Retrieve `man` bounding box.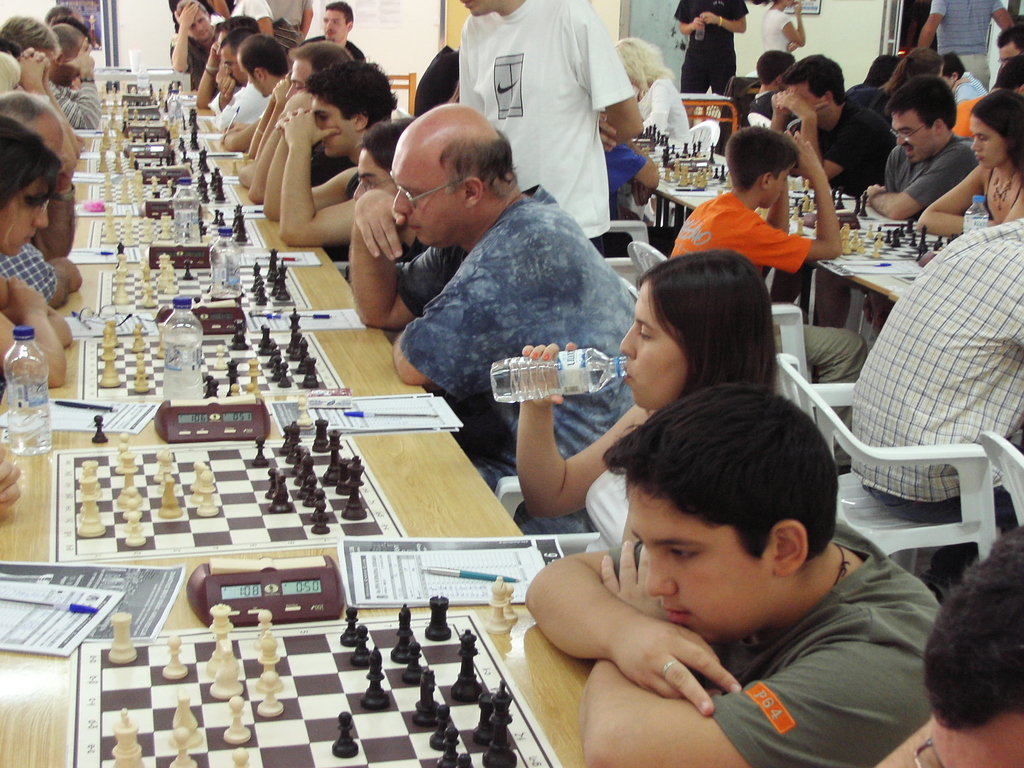
Bounding box: bbox=(452, 0, 642, 260).
